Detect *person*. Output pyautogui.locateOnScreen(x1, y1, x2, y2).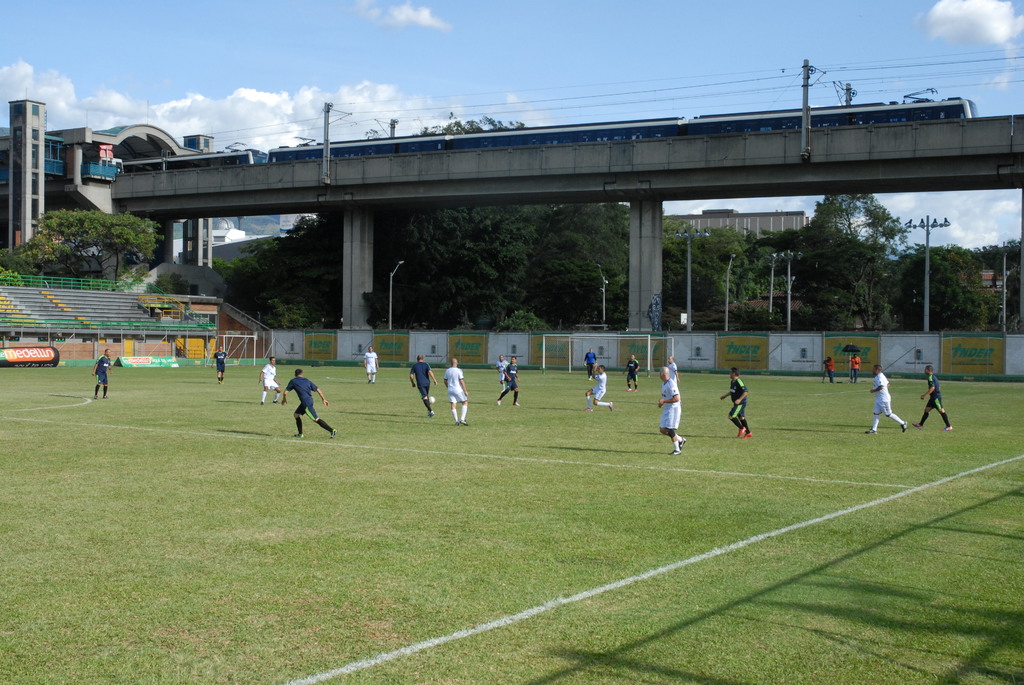
pyautogui.locateOnScreen(260, 354, 280, 404).
